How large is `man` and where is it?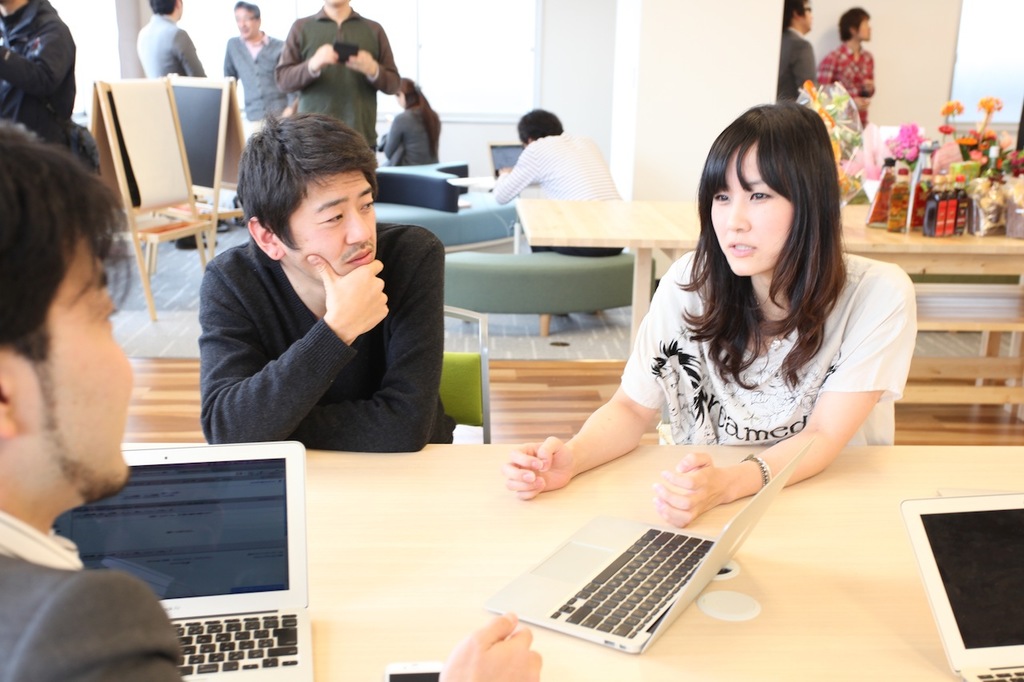
Bounding box: 133 0 206 81.
